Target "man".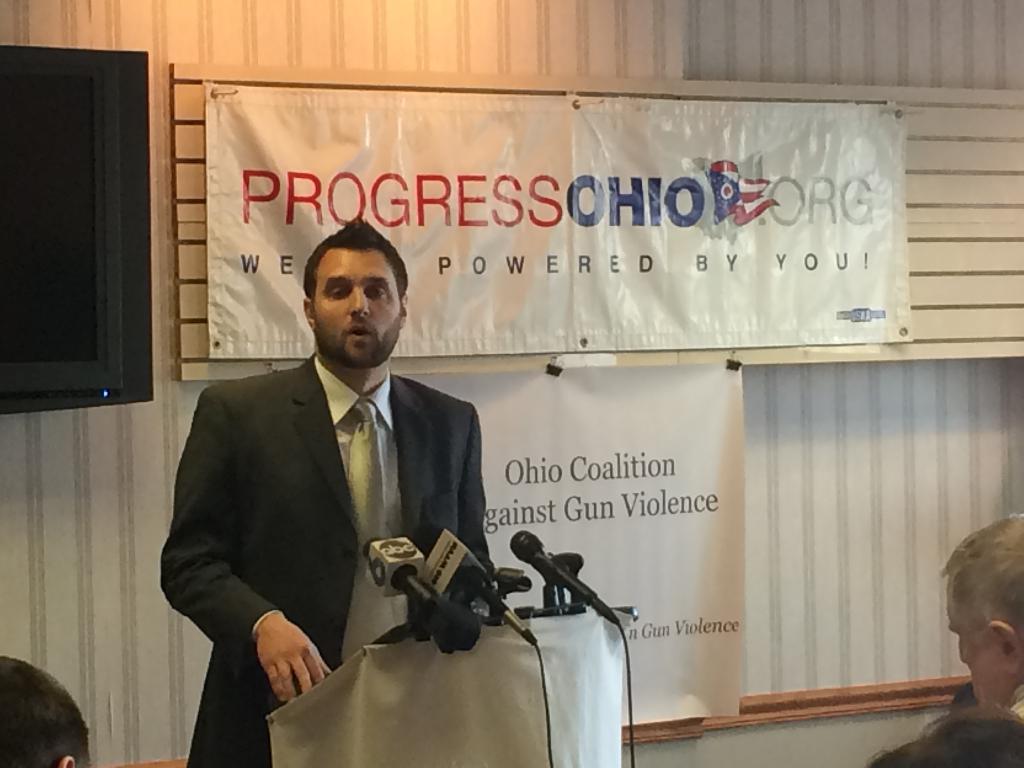
Target region: region(163, 232, 527, 714).
